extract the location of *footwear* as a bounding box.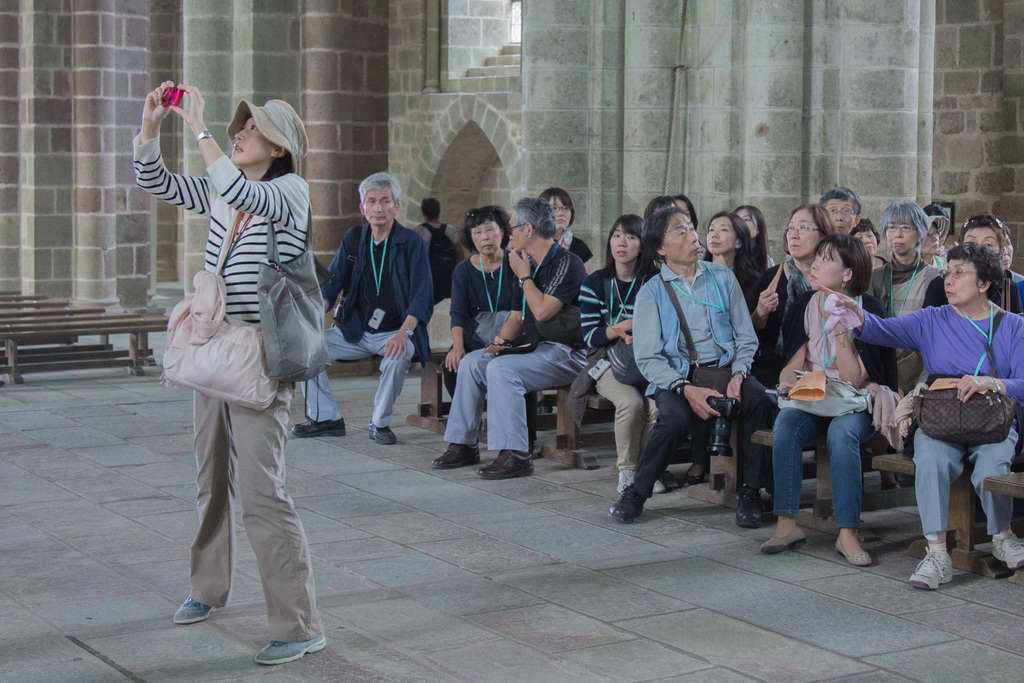
<bbox>430, 440, 481, 471</bbox>.
